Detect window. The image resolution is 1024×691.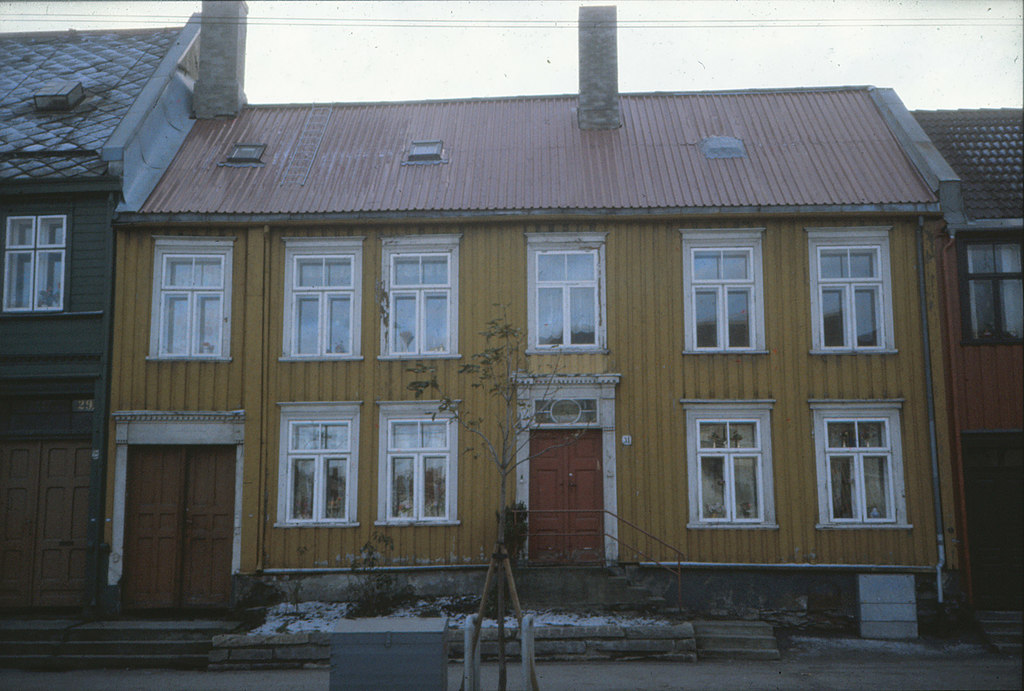
(x1=147, y1=235, x2=239, y2=362).
